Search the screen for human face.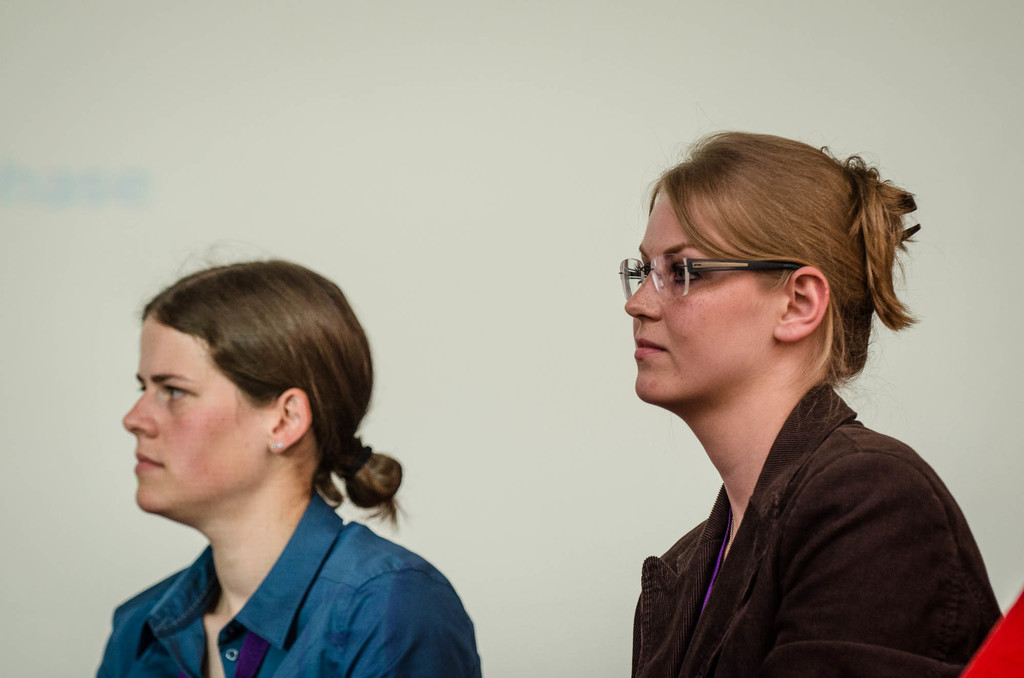
Found at (left=125, top=310, right=267, bottom=510).
